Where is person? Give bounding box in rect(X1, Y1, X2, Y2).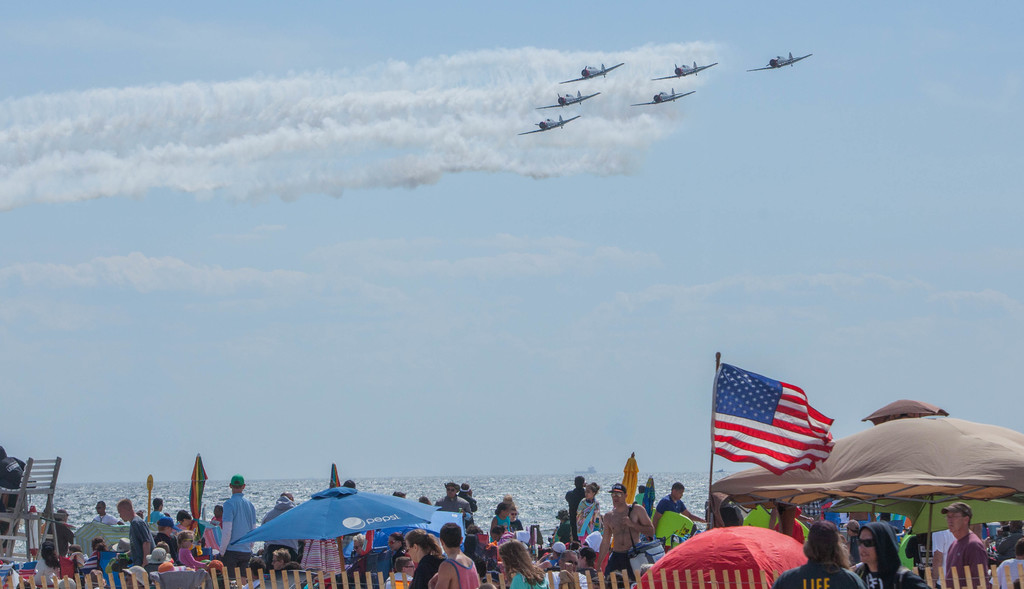
rect(600, 481, 657, 577).
